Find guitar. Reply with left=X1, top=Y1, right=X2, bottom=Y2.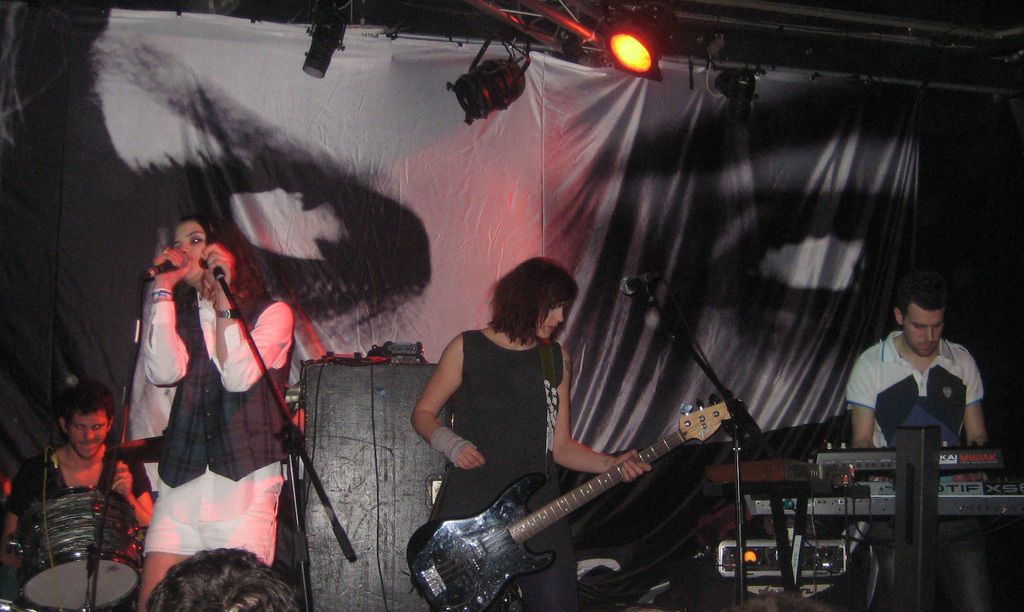
left=402, top=400, right=756, bottom=611.
